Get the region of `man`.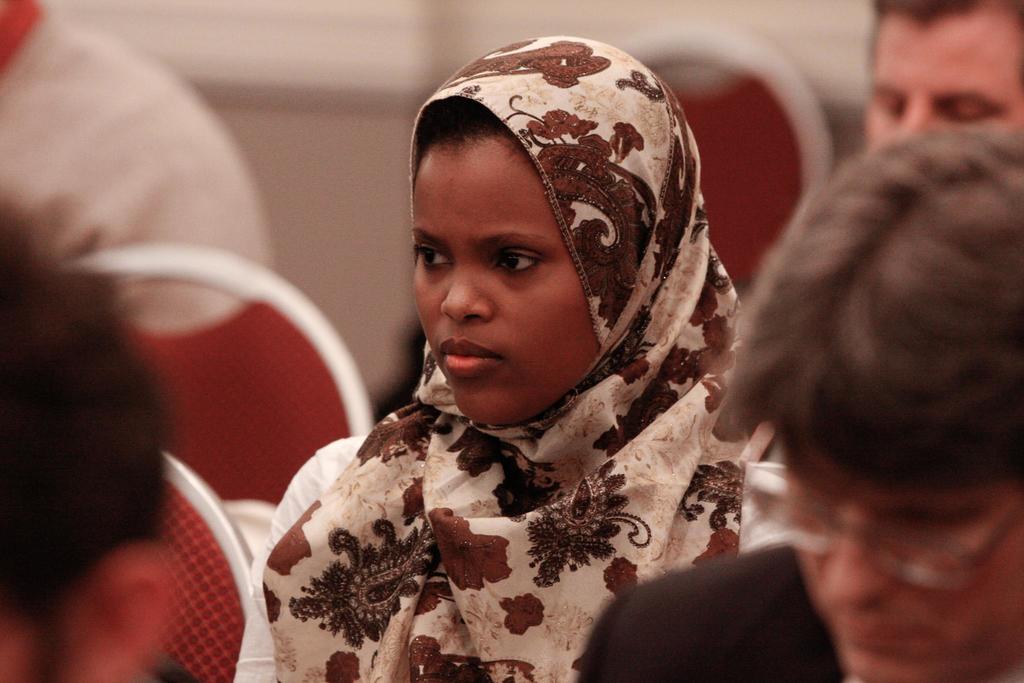
{"x1": 866, "y1": 0, "x2": 1023, "y2": 154}.
